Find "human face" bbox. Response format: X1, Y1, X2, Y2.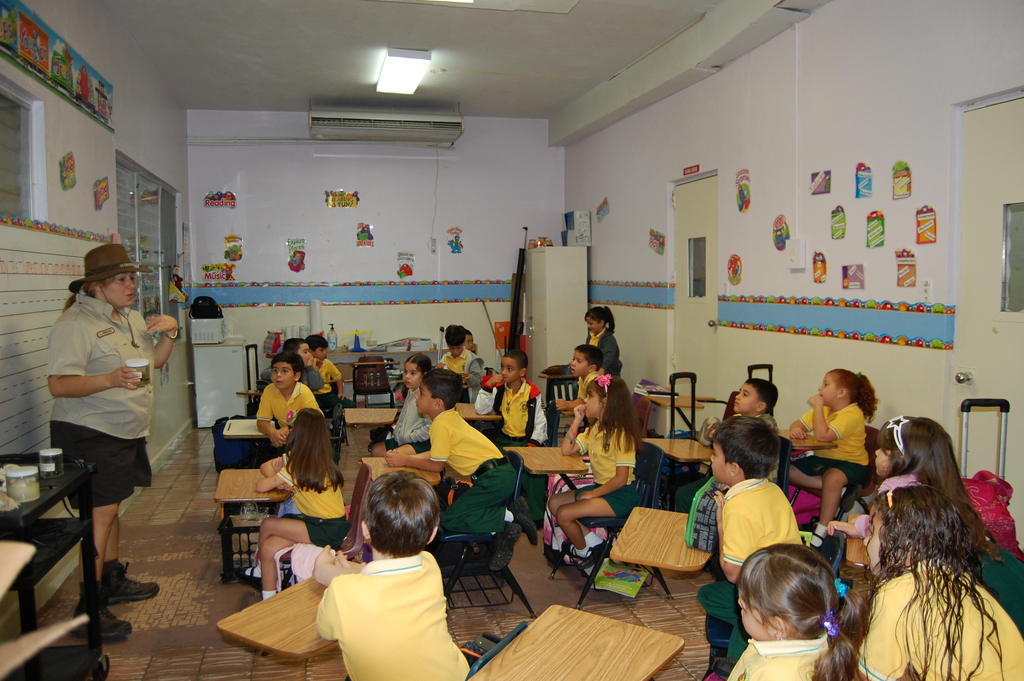
588, 316, 598, 330.
